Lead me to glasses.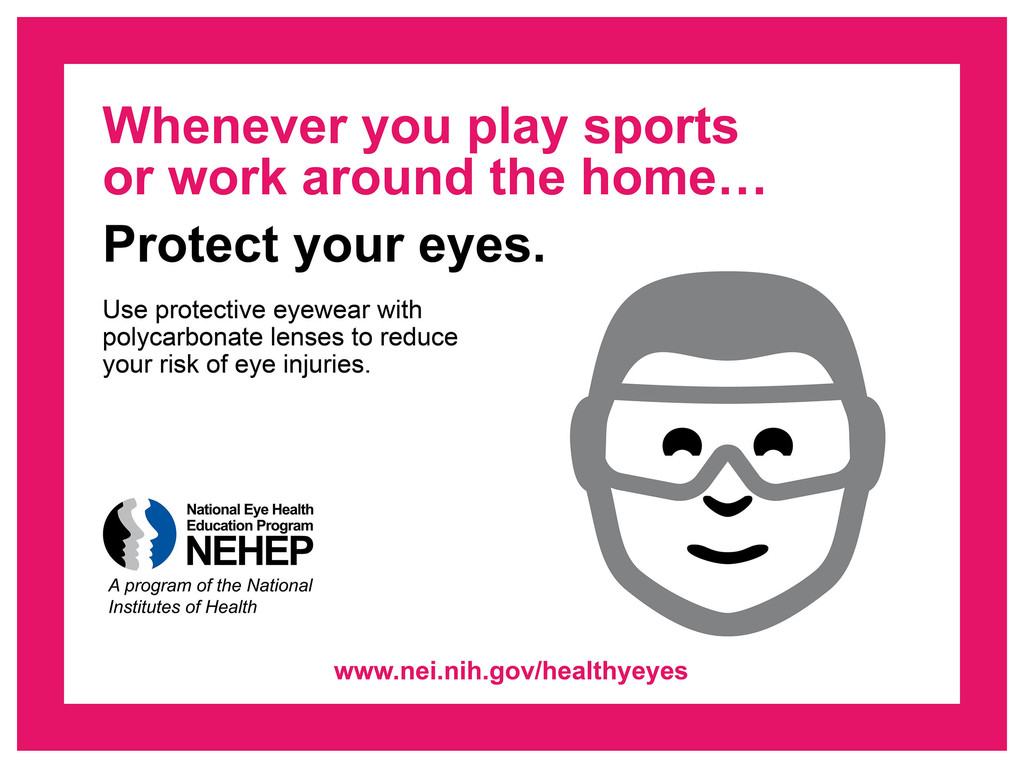
Lead to left=605, top=387, right=848, bottom=497.
